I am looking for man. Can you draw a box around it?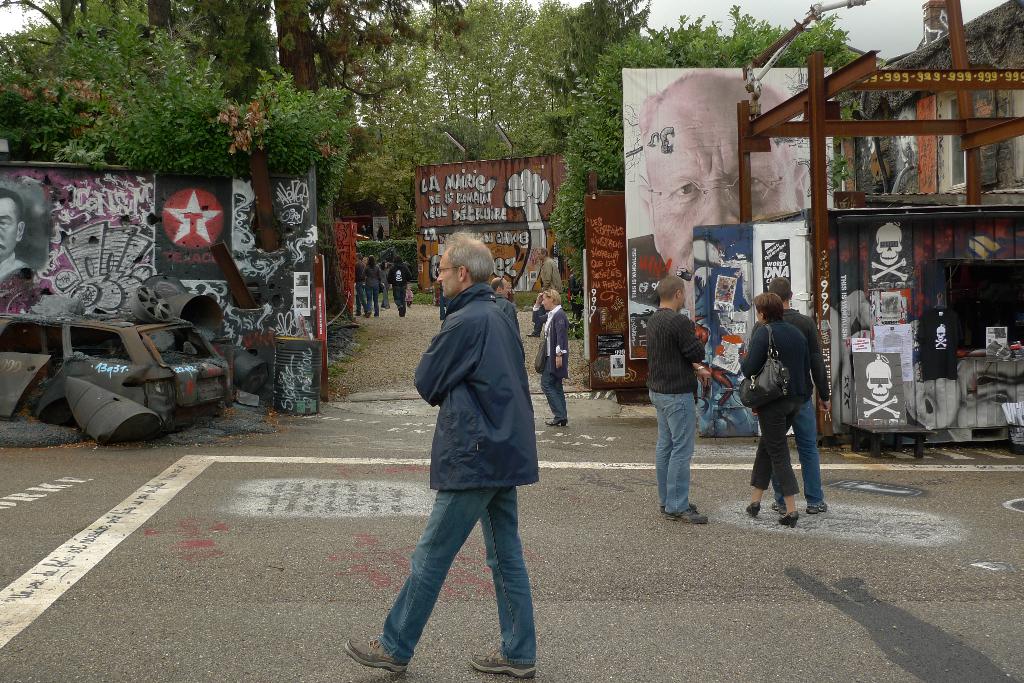
Sure, the bounding box is {"x1": 645, "y1": 277, "x2": 714, "y2": 524}.
